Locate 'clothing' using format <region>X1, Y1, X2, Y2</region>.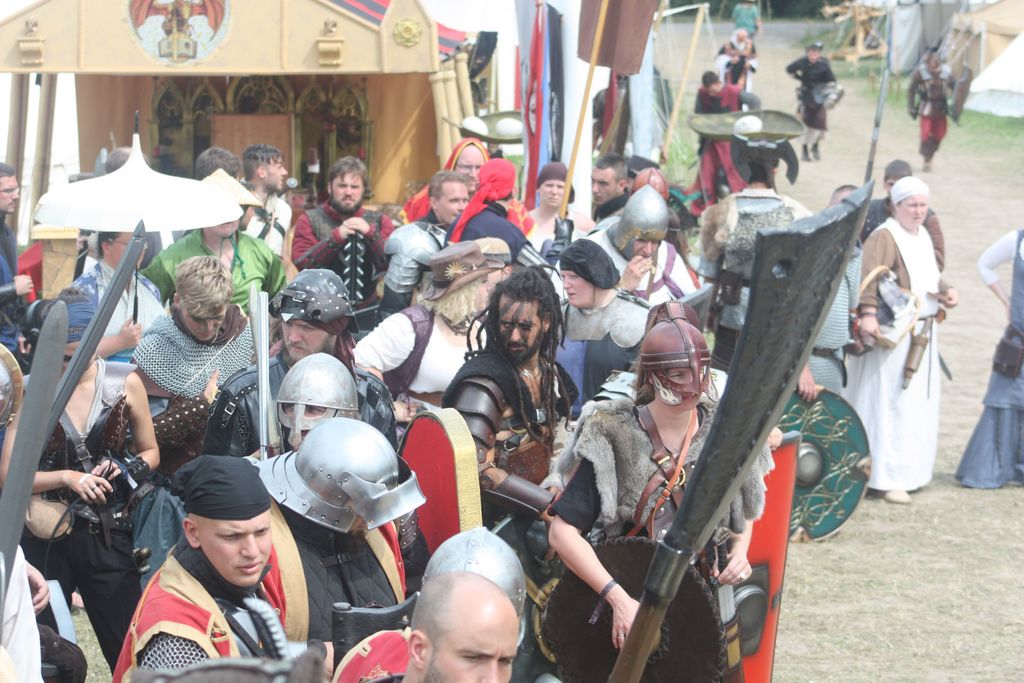
<region>1, 217, 24, 364</region>.
